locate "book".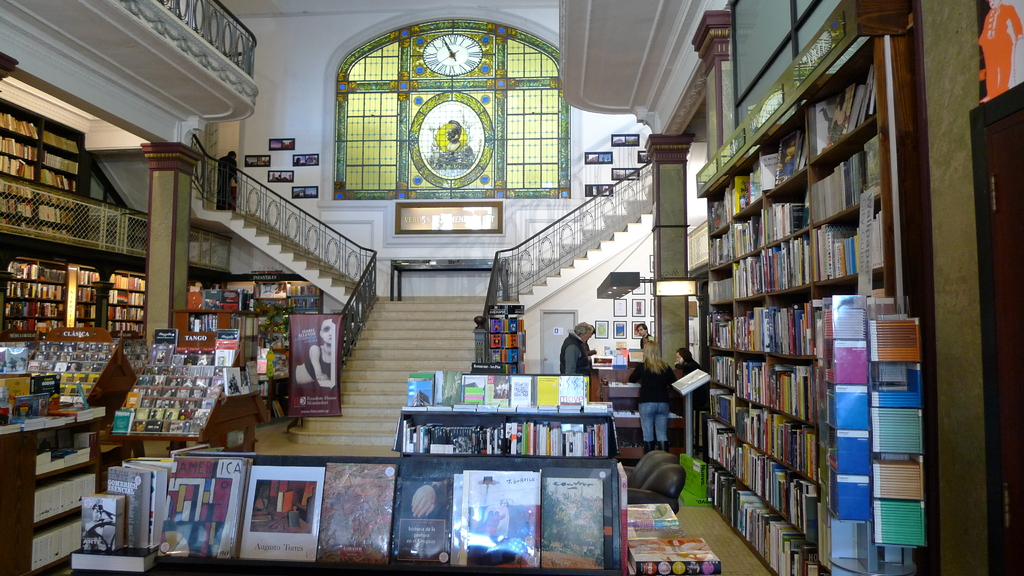
Bounding box: 65:548:154:575.
